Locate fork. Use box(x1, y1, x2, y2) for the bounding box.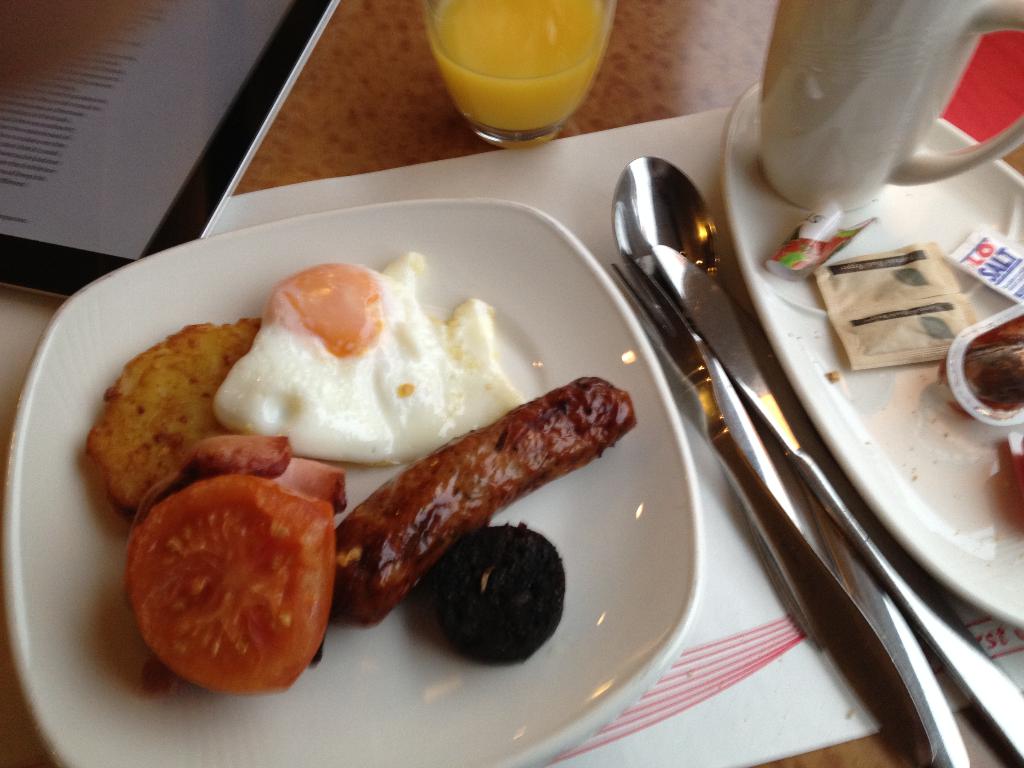
box(601, 253, 938, 767).
